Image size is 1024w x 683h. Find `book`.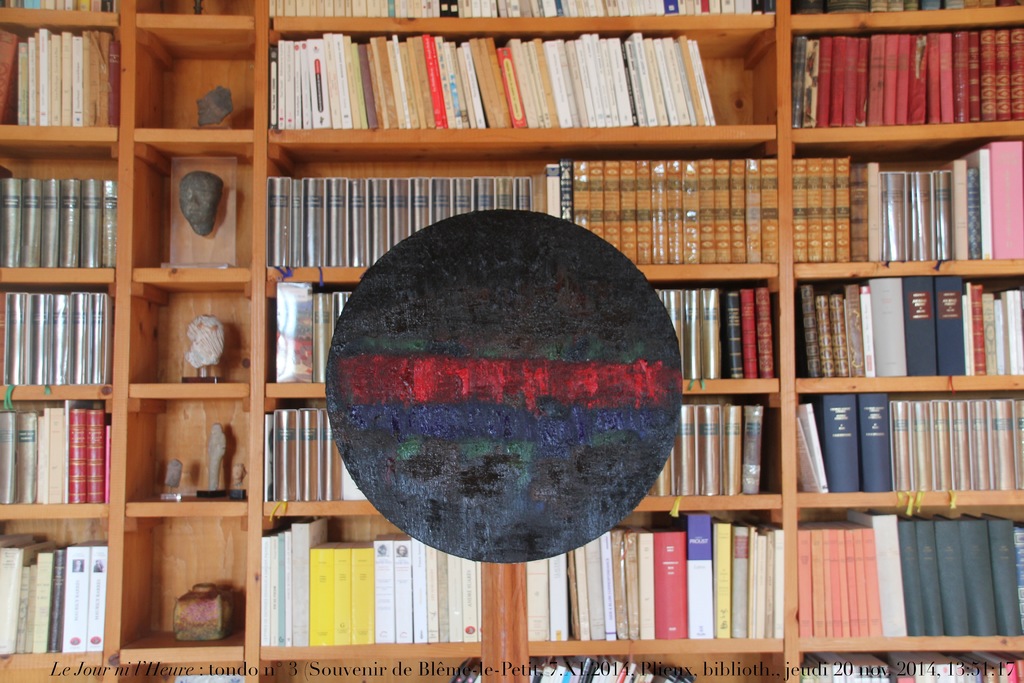
box=[299, 404, 320, 500].
